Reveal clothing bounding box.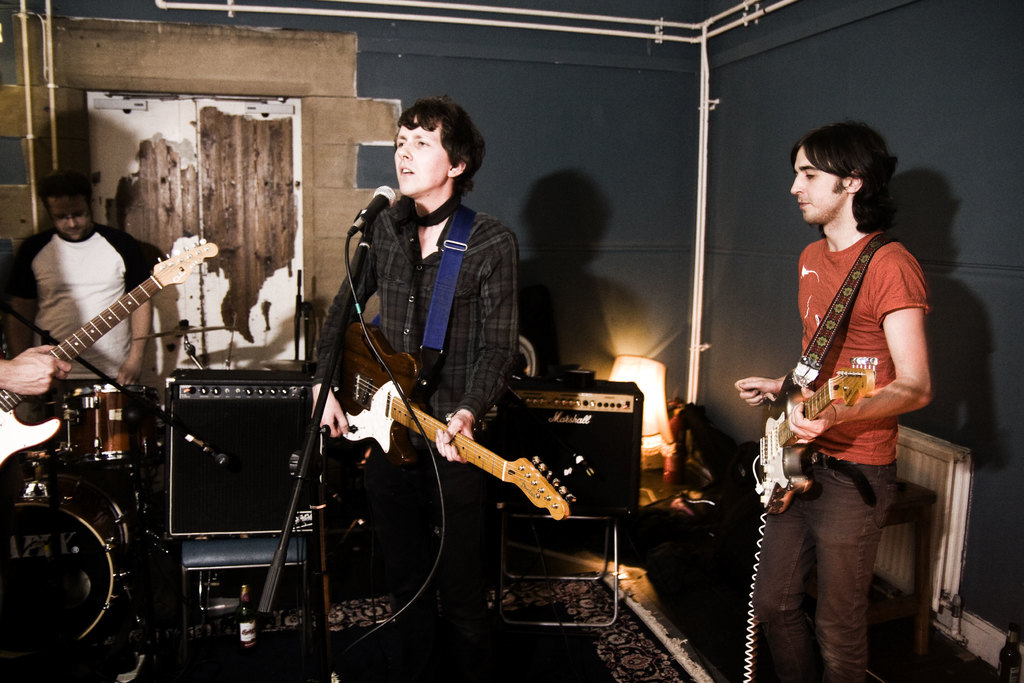
Revealed: box(329, 201, 518, 482).
